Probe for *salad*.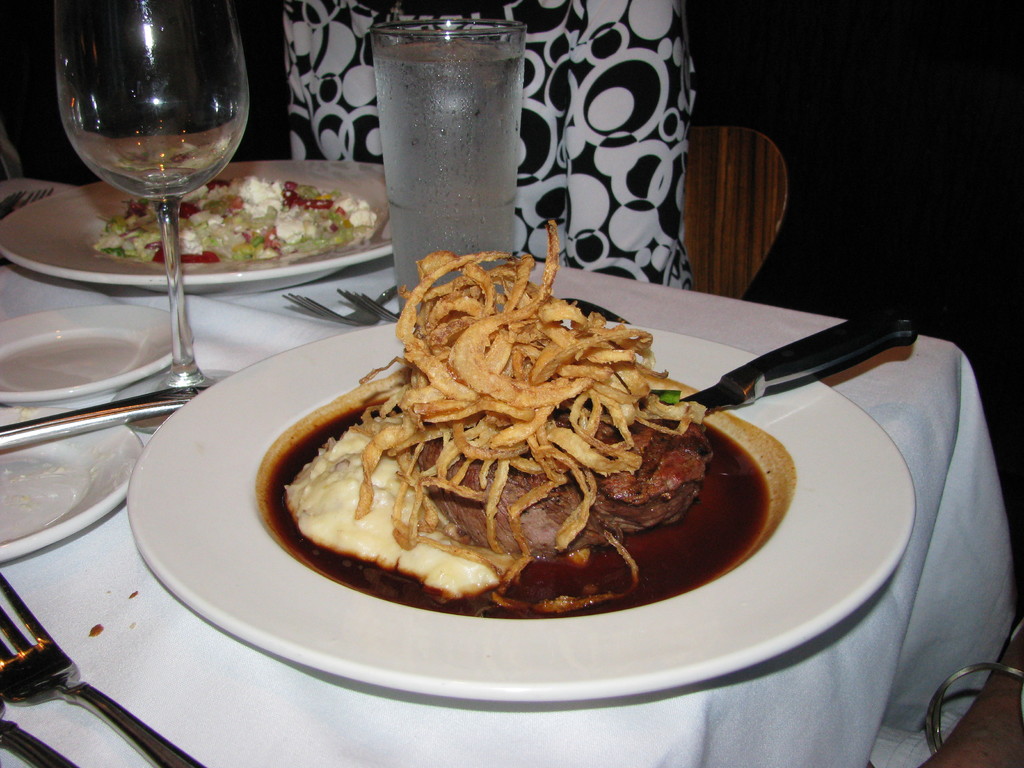
Probe result: [91, 169, 382, 267].
